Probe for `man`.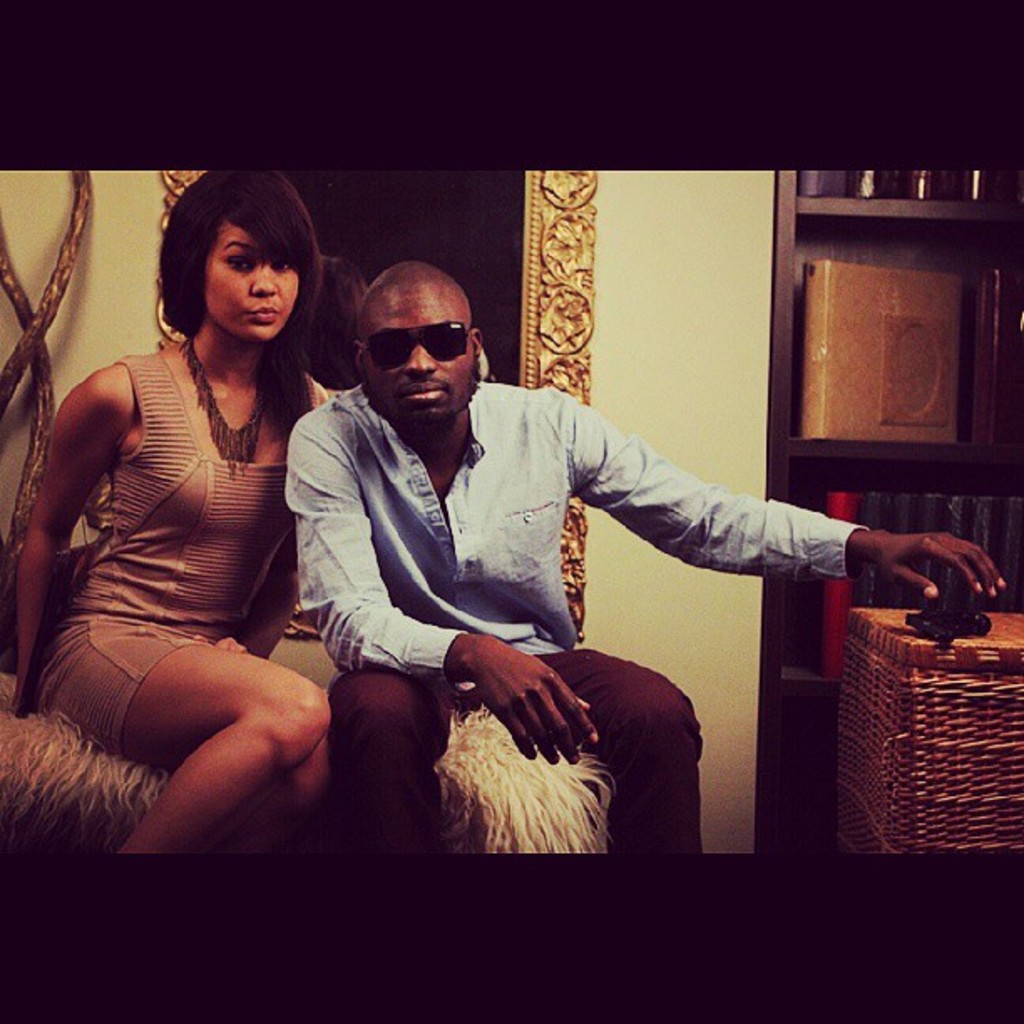
Probe result: box=[283, 261, 1006, 862].
